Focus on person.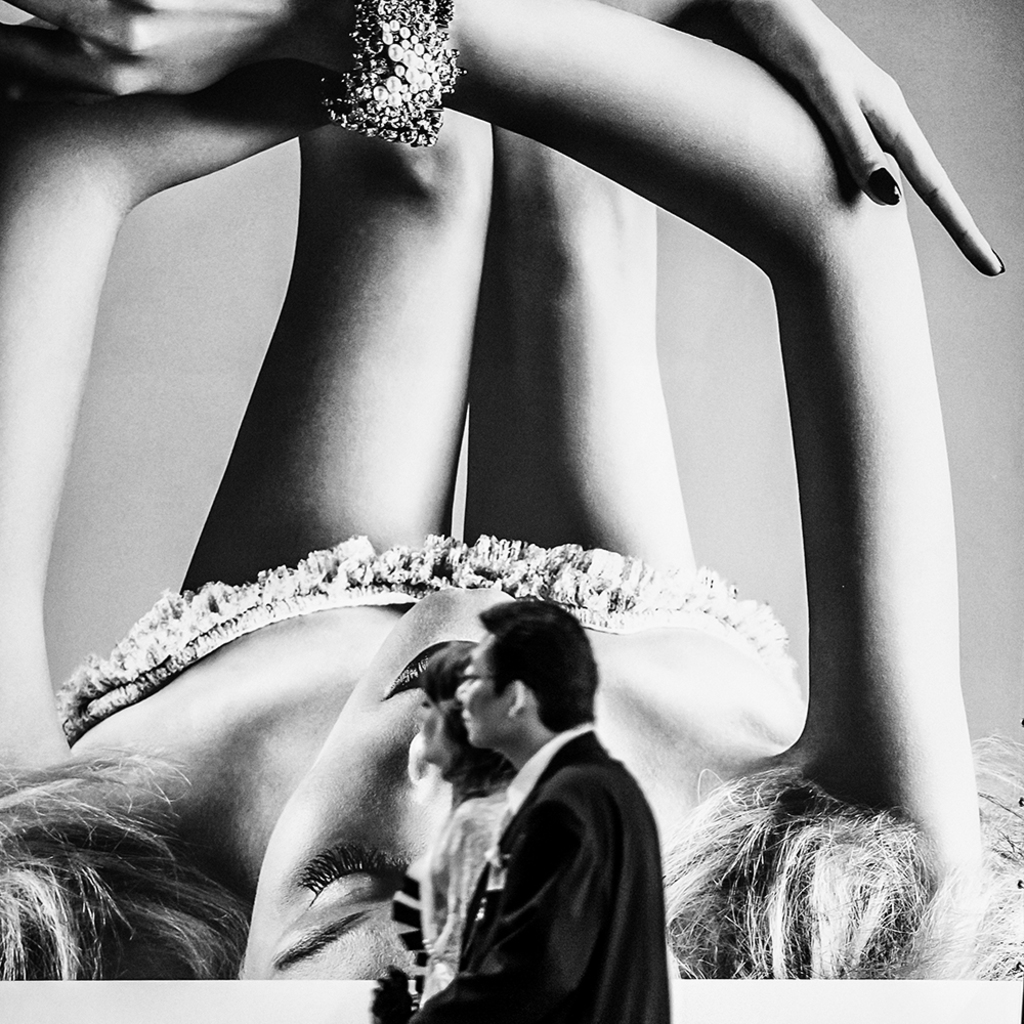
Focused at {"x1": 409, "y1": 602, "x2": 674, "y2": 1023}.
